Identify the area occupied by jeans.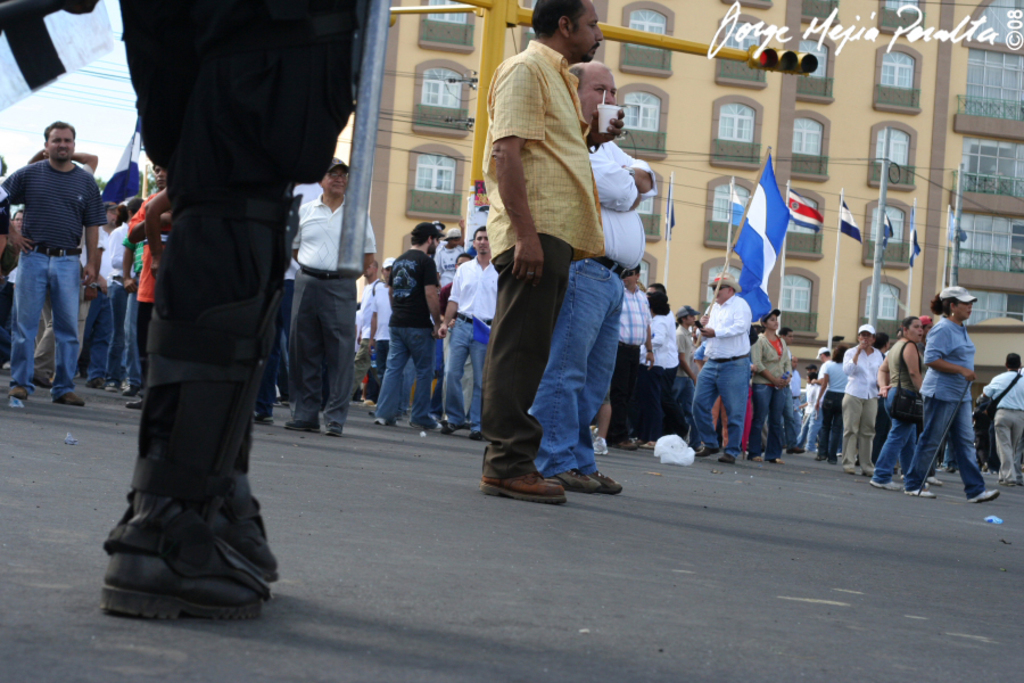
Area: x1=79, y1=289, x2=117, y2=382.
